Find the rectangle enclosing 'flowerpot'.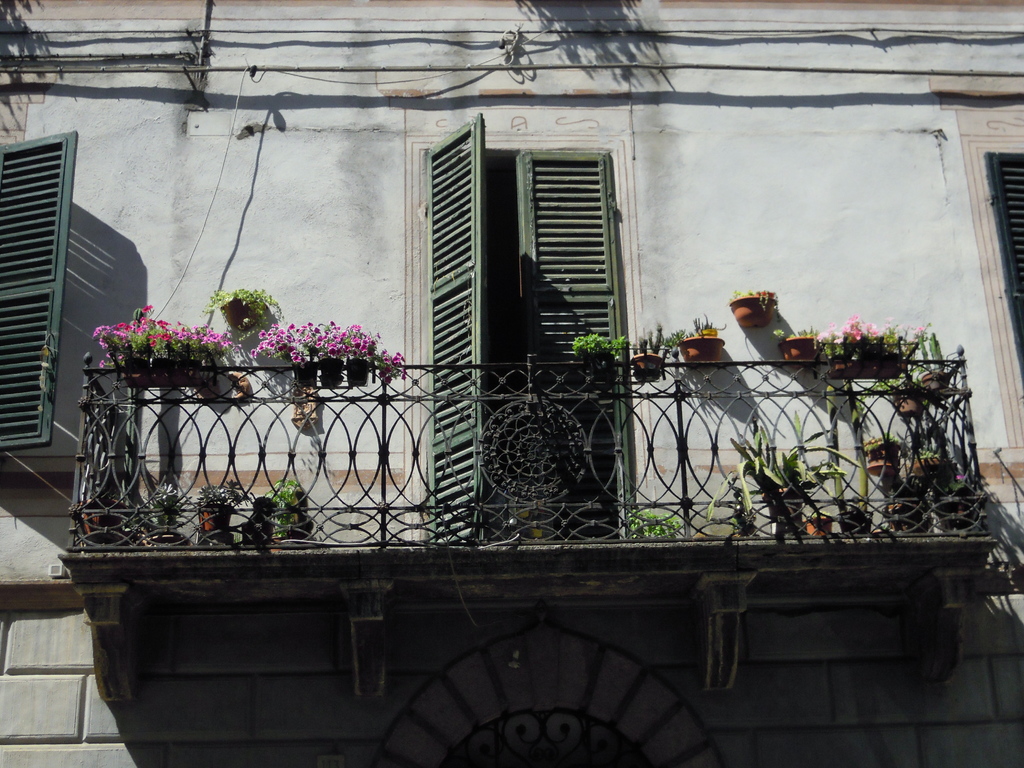
pyautogui.locateOnScreen(291, 357, 369, 392).
